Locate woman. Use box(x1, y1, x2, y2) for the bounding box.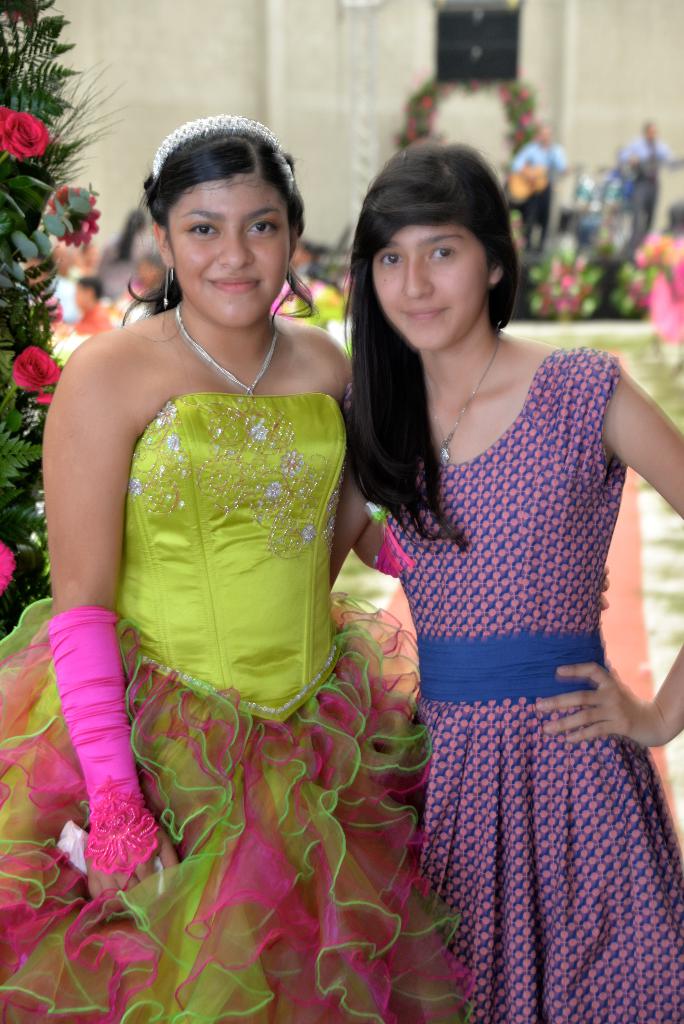
box(0, 113, 611, 1023).
